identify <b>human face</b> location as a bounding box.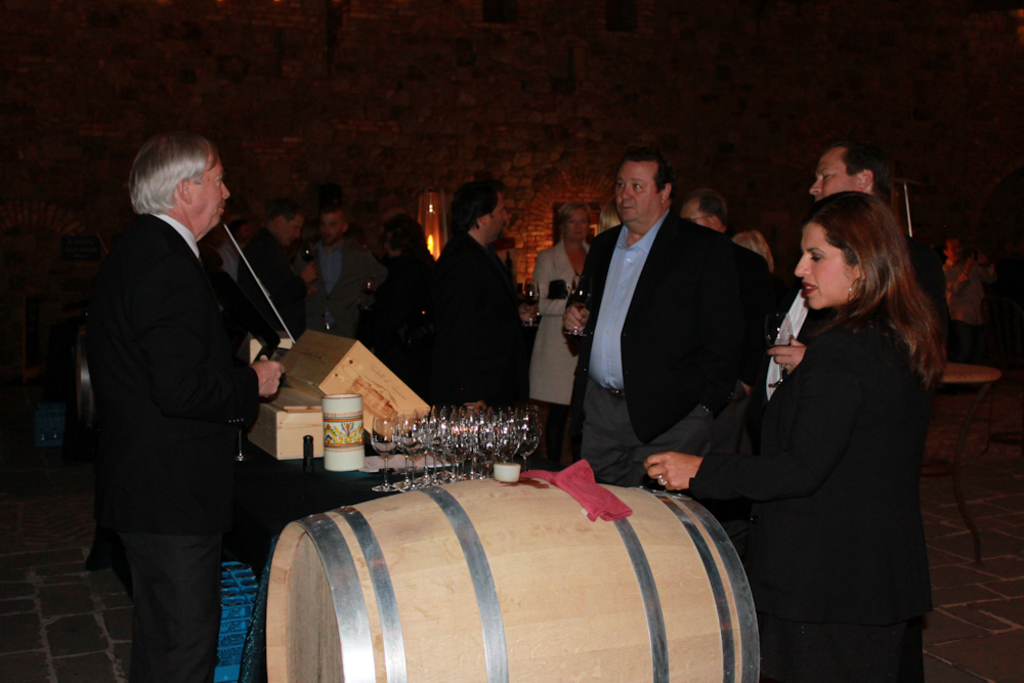
box(563, 204, 590, 240).
